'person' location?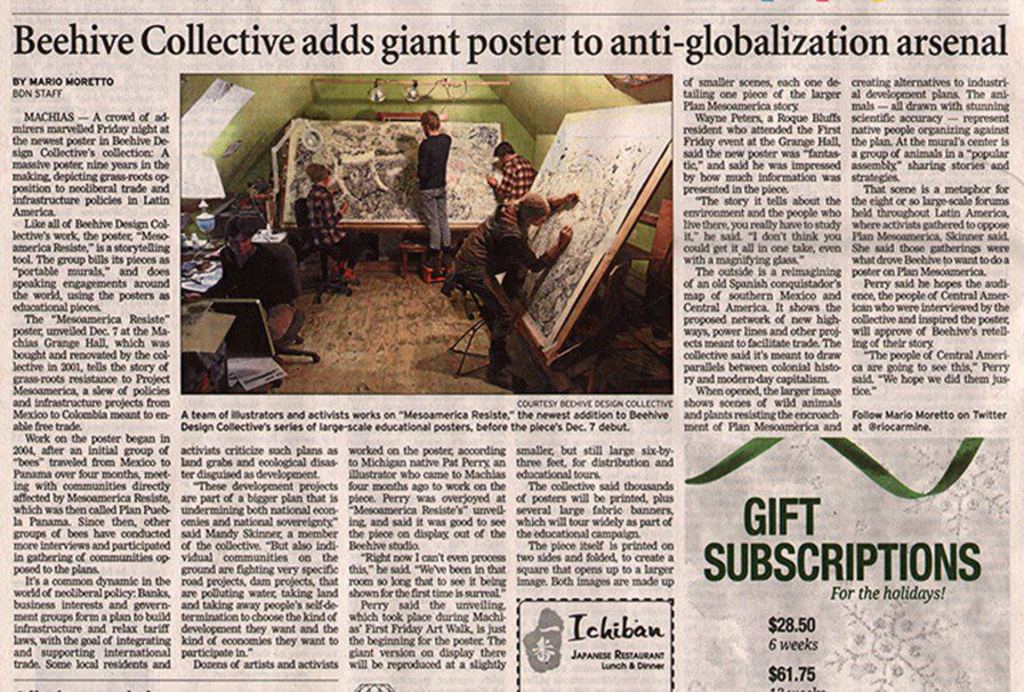
region(209, 215, 296, 348)
